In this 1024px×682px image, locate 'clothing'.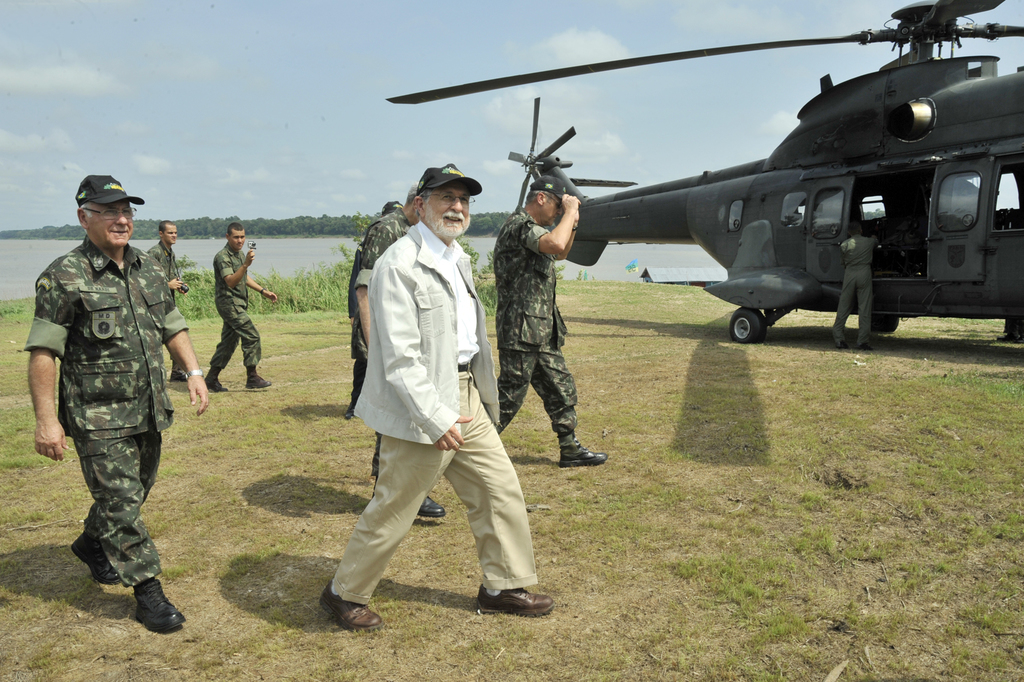
Bounding box: [left=351, top=208, right=408, bottom=362].
